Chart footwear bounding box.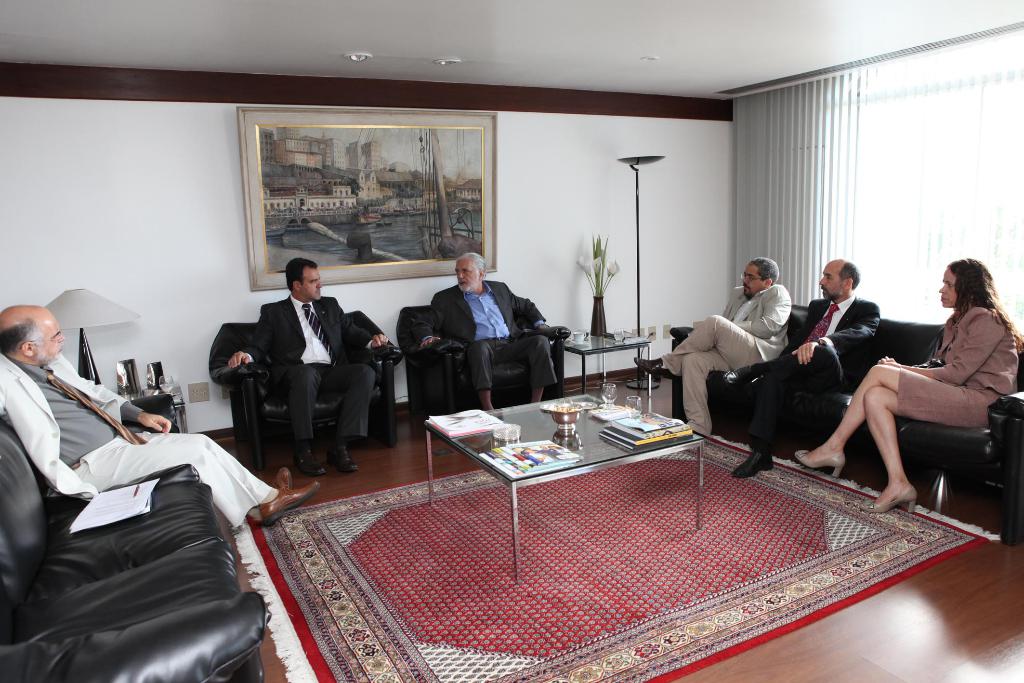
Charted: bbox=[253, 462, 292, 525].
